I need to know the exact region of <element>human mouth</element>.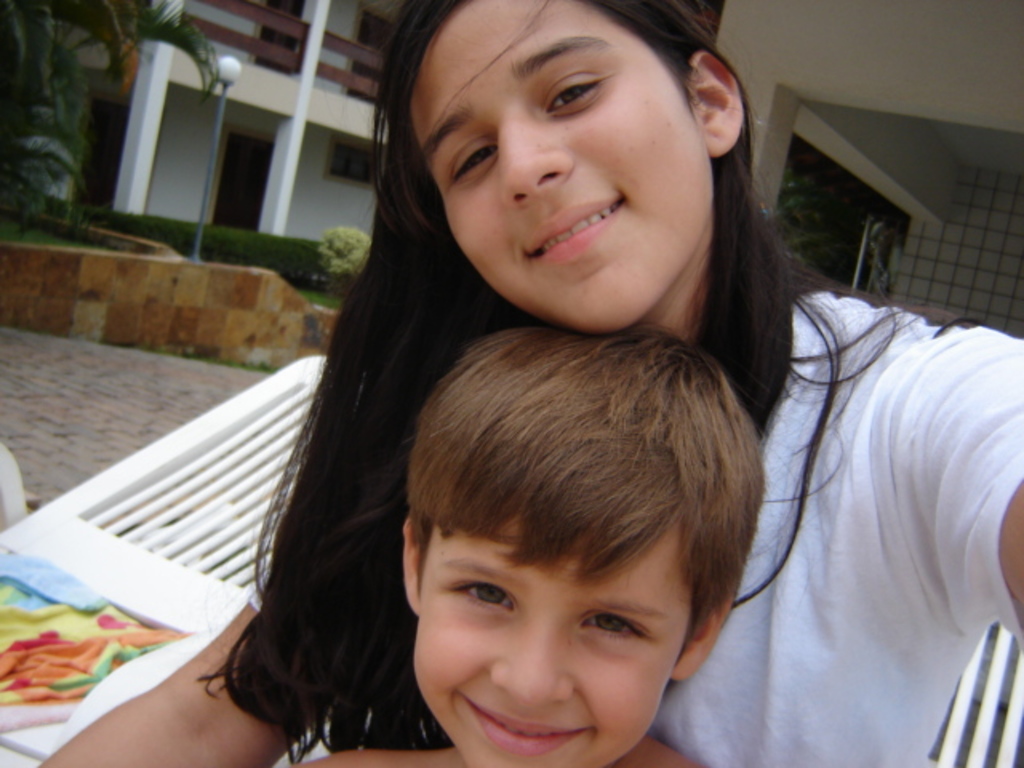
Region: Rect(523, 197, 626, 266).
